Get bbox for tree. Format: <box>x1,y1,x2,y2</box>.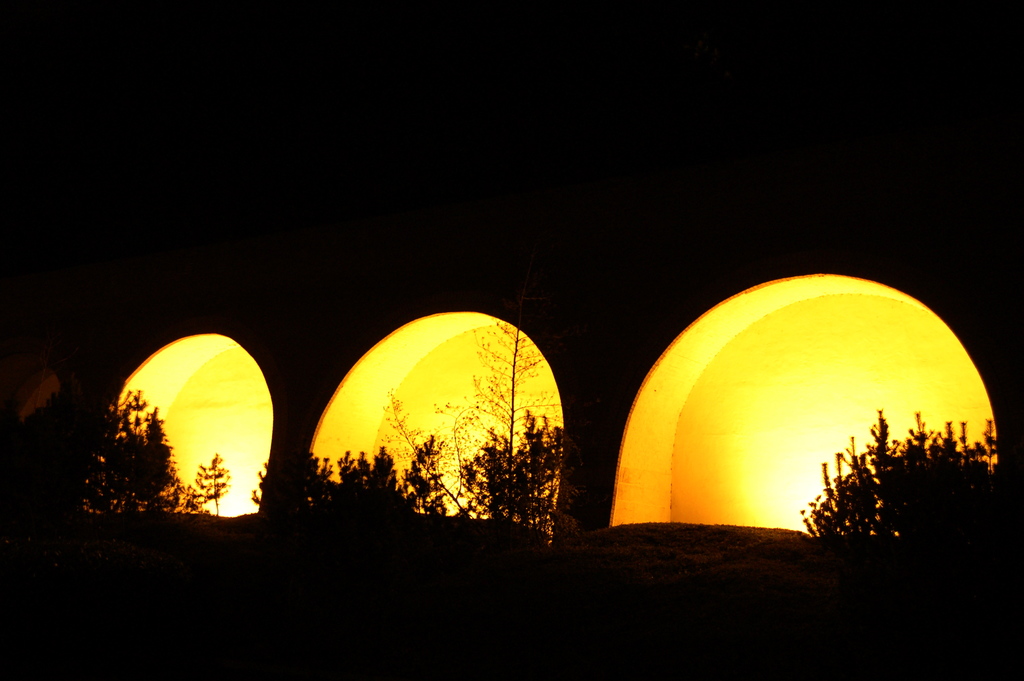
<box>429,260,604,520</box>.
